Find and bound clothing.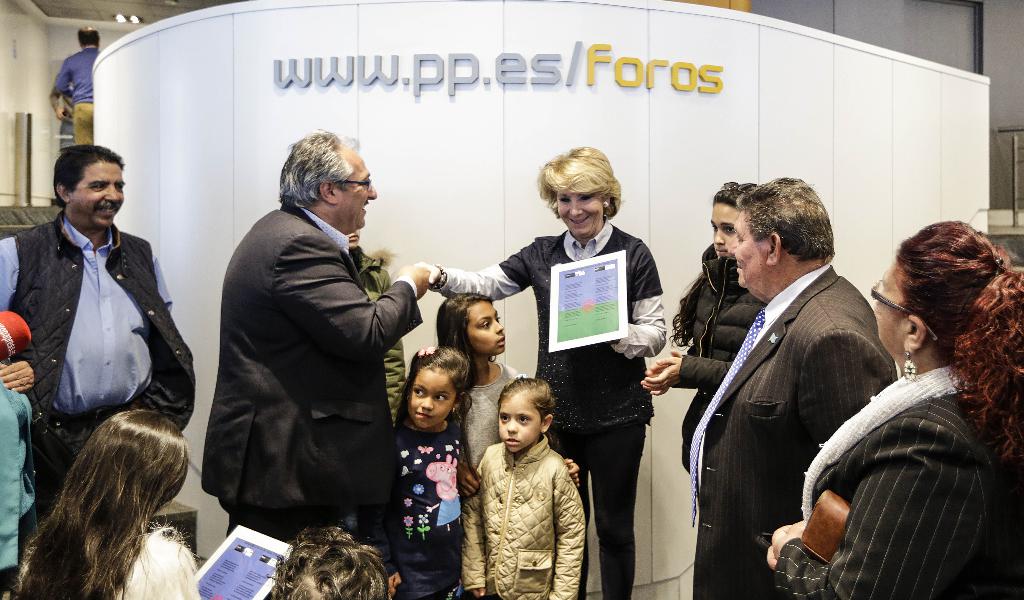
Bound: {"x1": 0, "y1": 210, "x2": 202, "y2": 513}.
